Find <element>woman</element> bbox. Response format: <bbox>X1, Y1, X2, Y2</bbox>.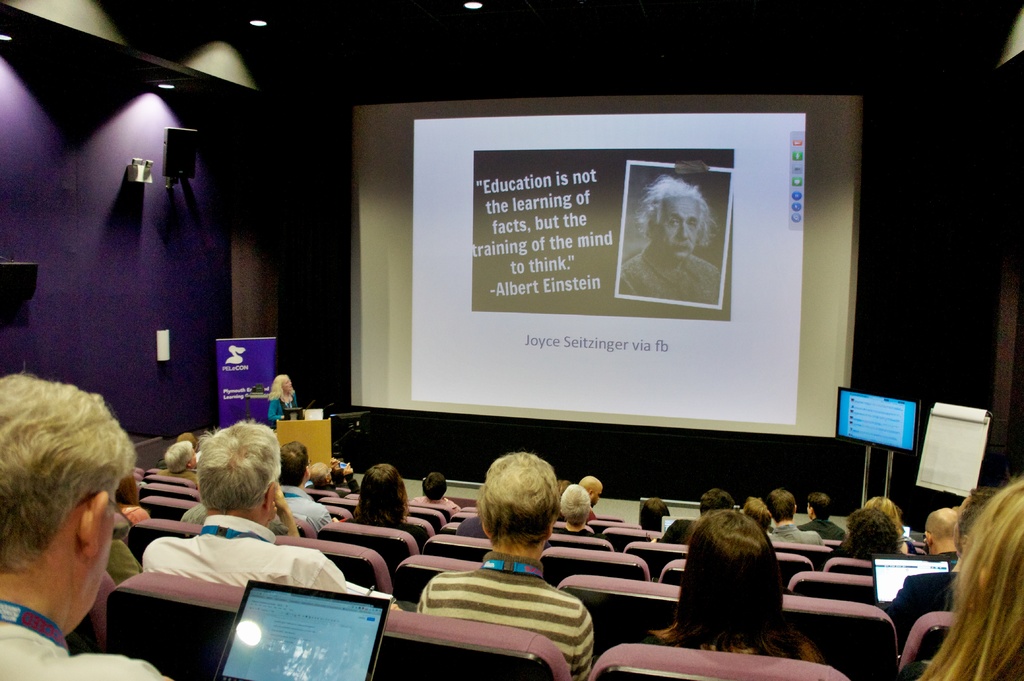
<bbox>111, 472, 150, 518</bbox>.
